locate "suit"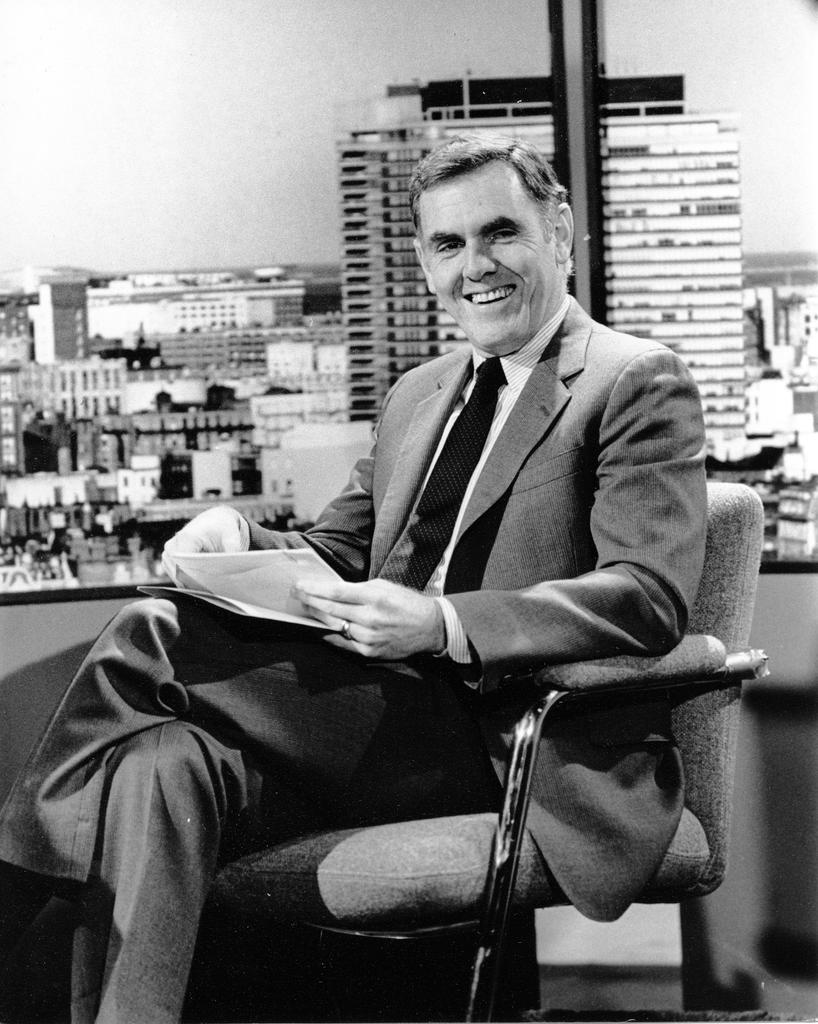
locate(88, 426, 701, 948)
